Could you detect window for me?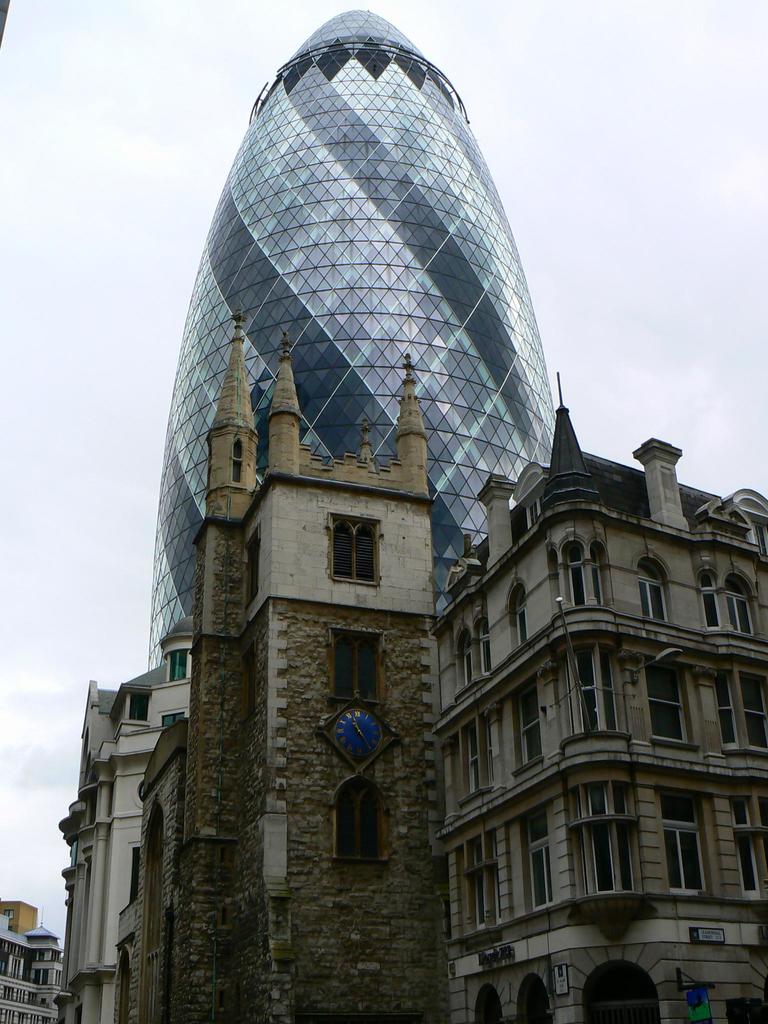
Detection result: 569,648,618,733.
